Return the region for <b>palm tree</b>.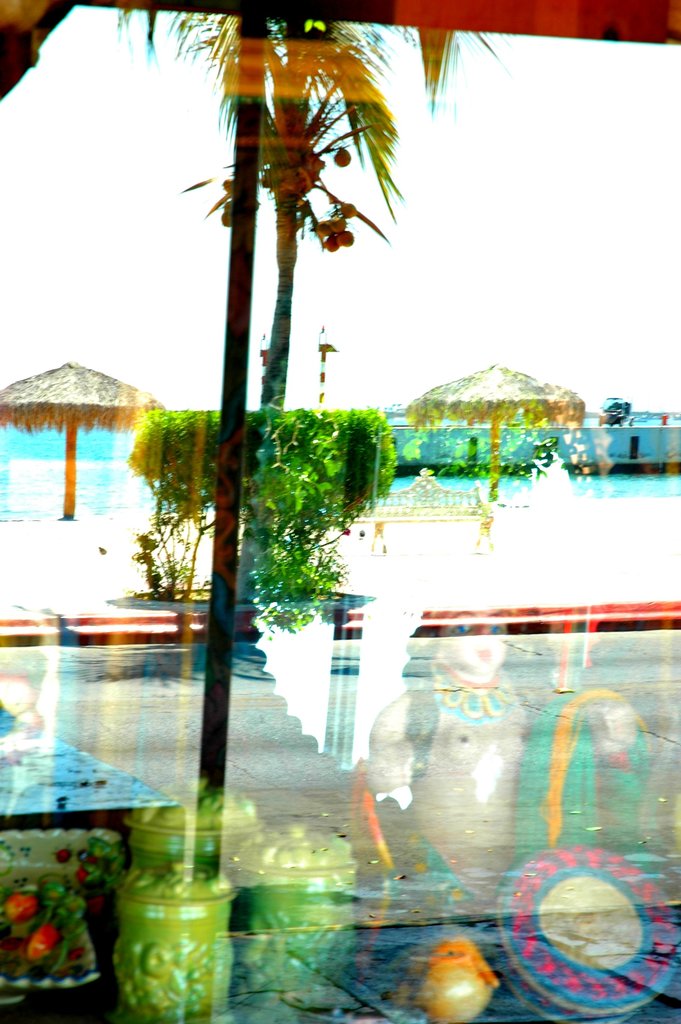
117, 17, 494, 401.
